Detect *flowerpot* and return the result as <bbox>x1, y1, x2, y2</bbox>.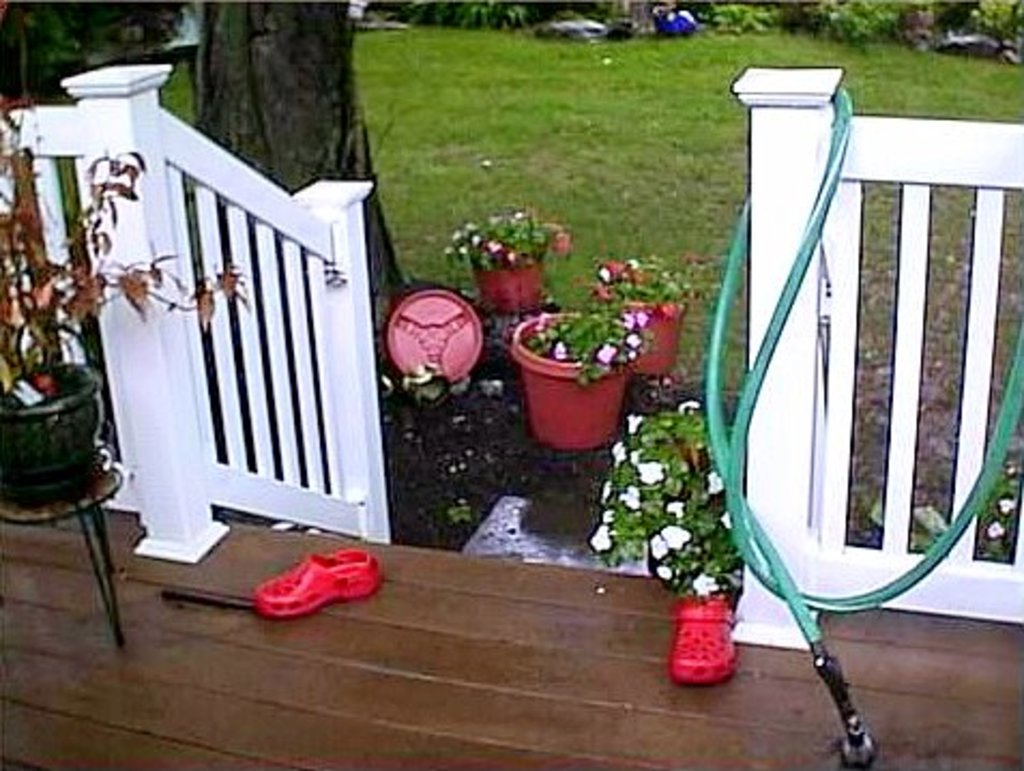
<bbox>0, 361, 105, 488</bbox>.
